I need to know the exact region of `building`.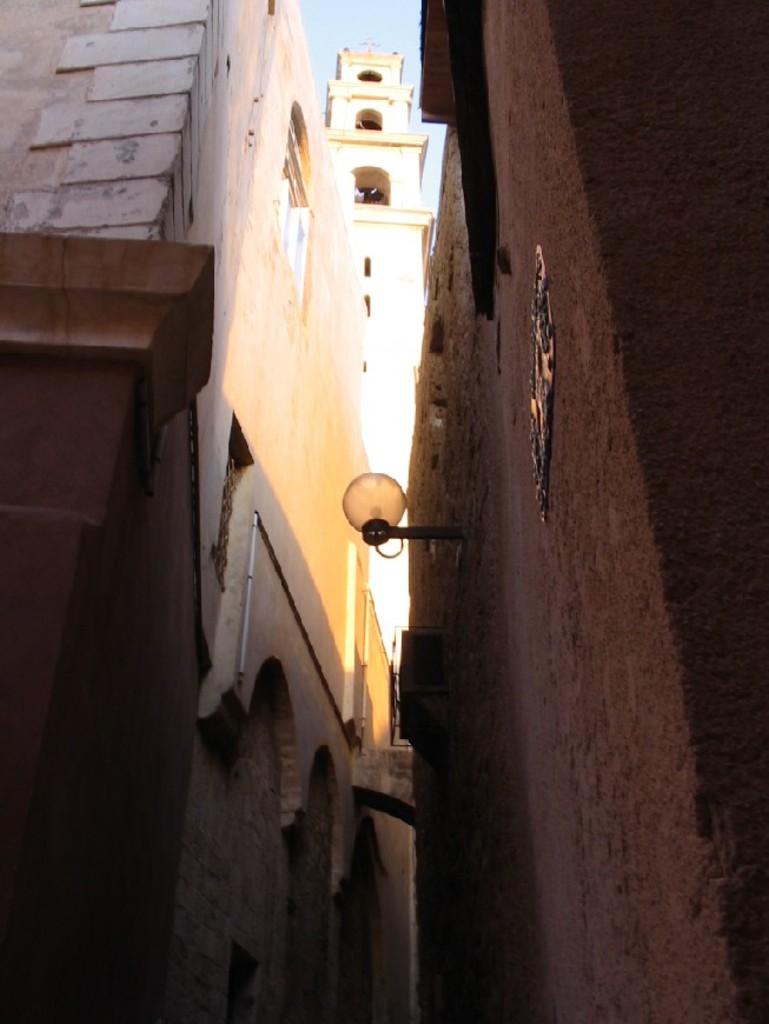
Region: Rect(0, 0, 437, 1023).
